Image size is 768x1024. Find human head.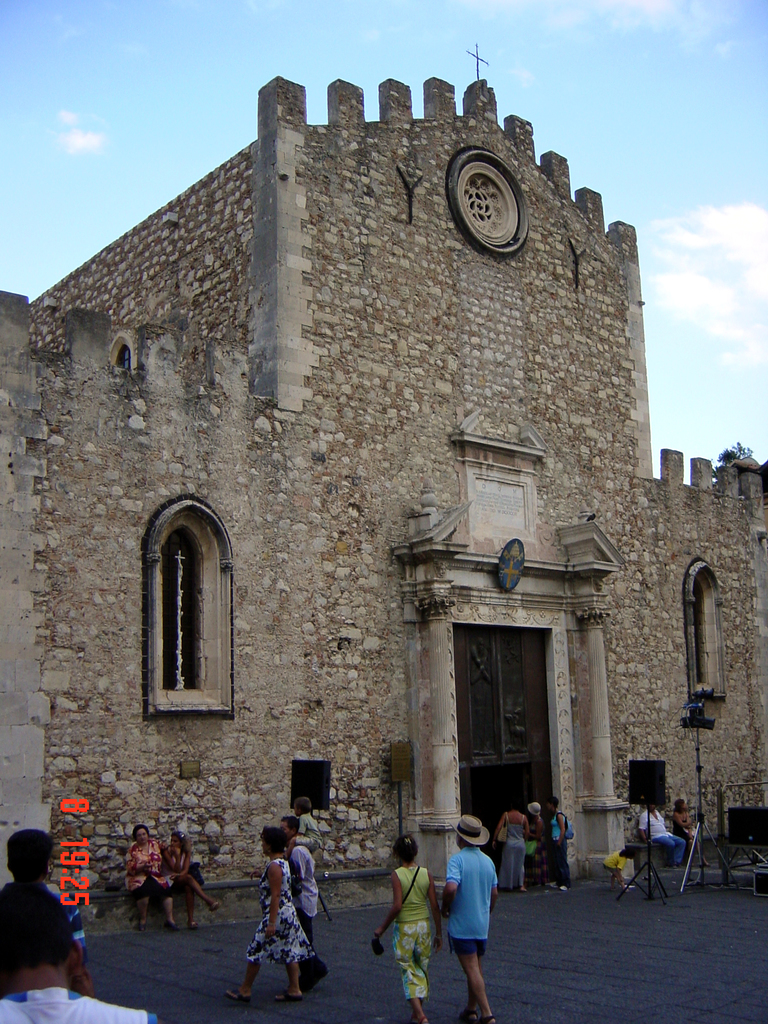
x1=132 y1=826 x2=149 y2=845.
